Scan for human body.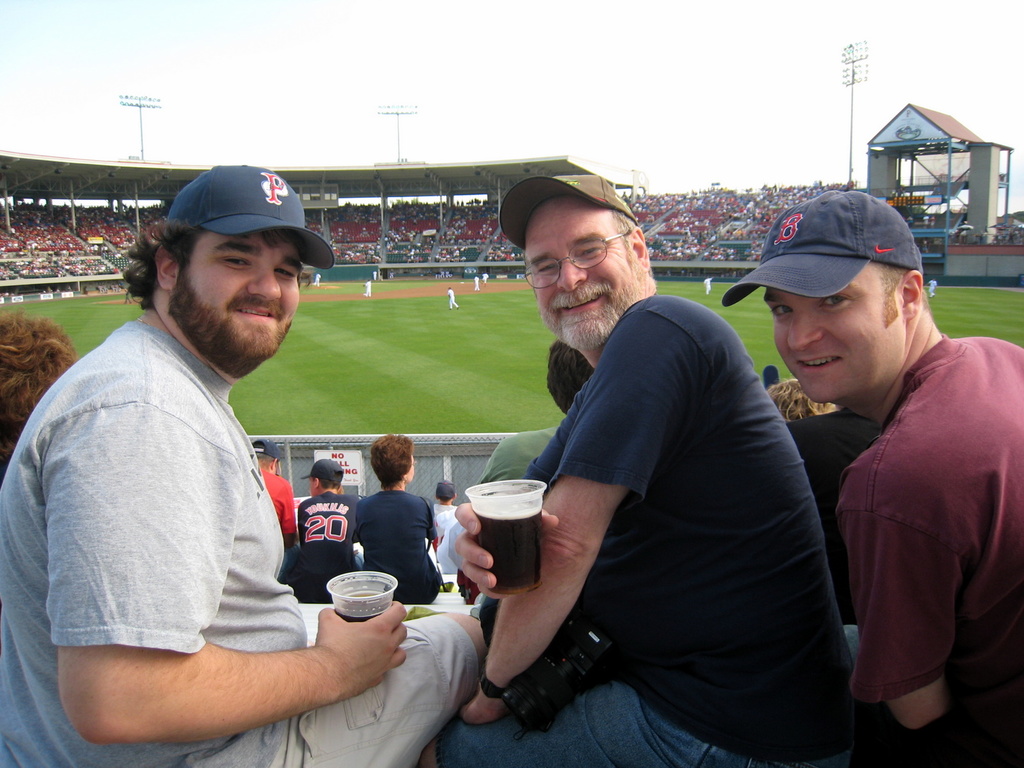
Scan result: region(850, 333, 1023, 764).
